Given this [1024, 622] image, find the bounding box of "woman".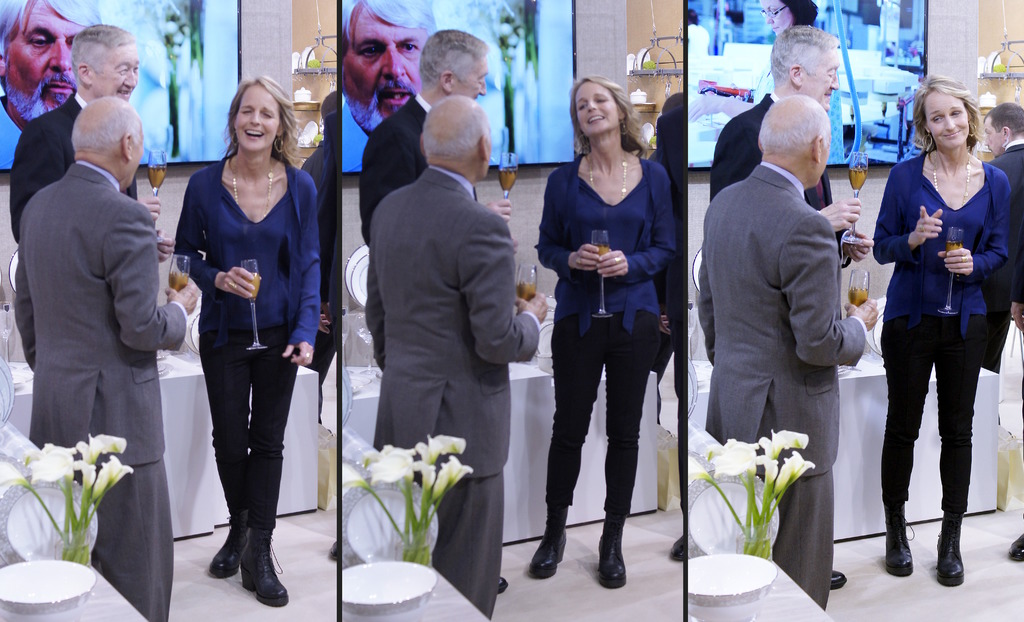
region(871, 74, 1009, 590).
